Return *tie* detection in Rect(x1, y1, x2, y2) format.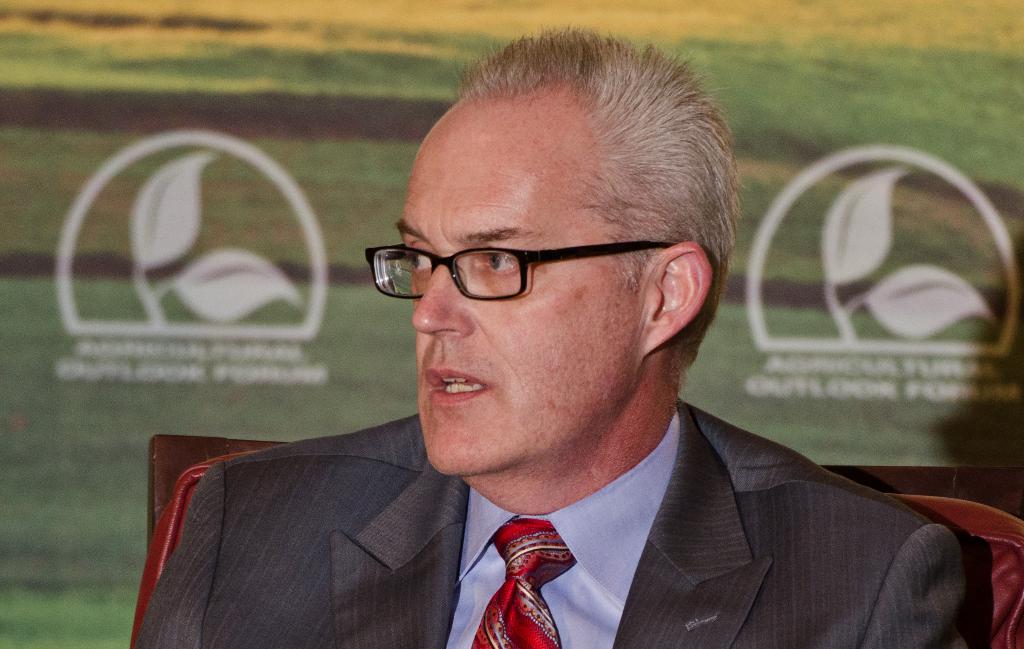
Rect(466, 517, 576, 648).
